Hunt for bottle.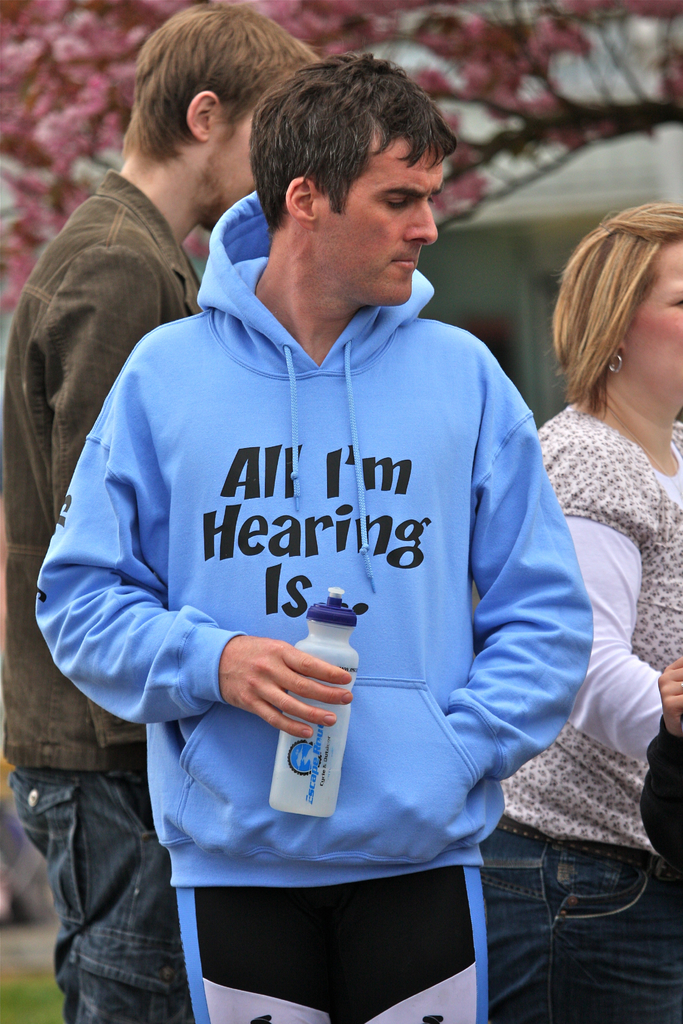
Hunted down at [x1=261, y1=582, x2=372, y2=815].
